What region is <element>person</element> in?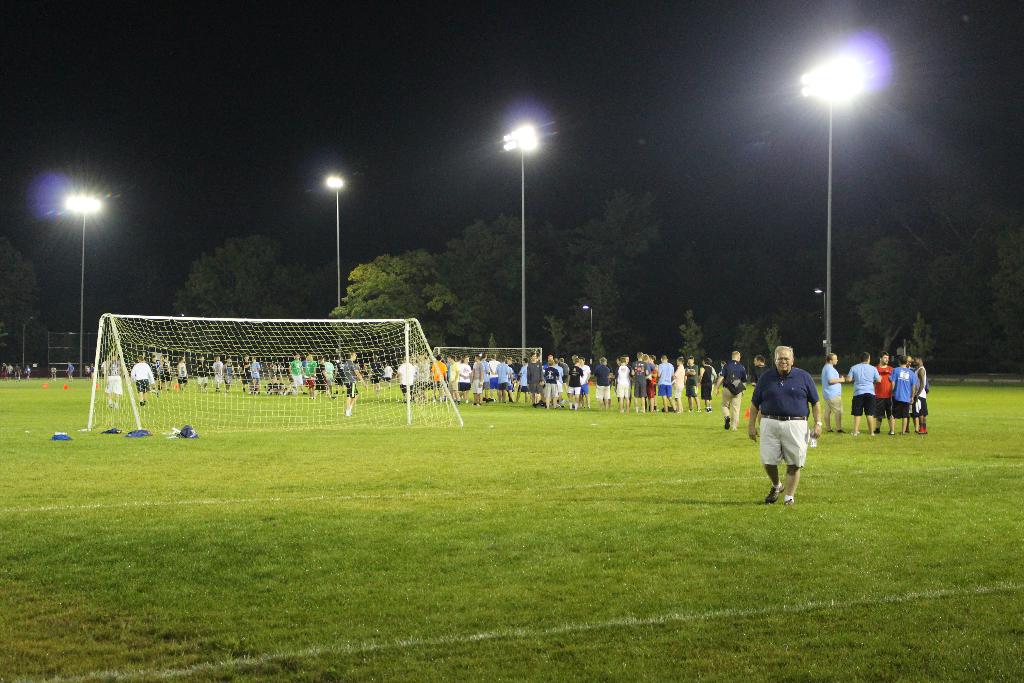
[x1=458, y1=357, x2=472, y2=404].
